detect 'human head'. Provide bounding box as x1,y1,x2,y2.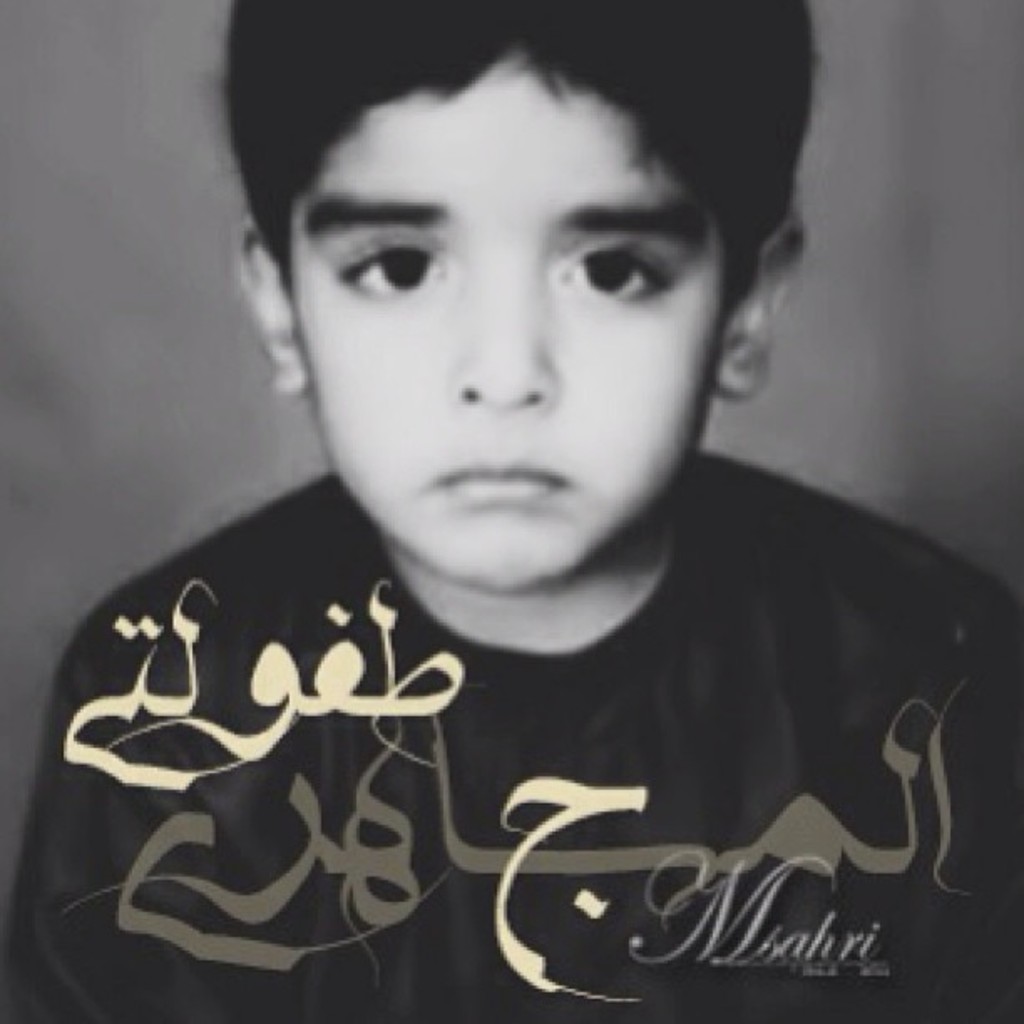
251,0,761,554.
